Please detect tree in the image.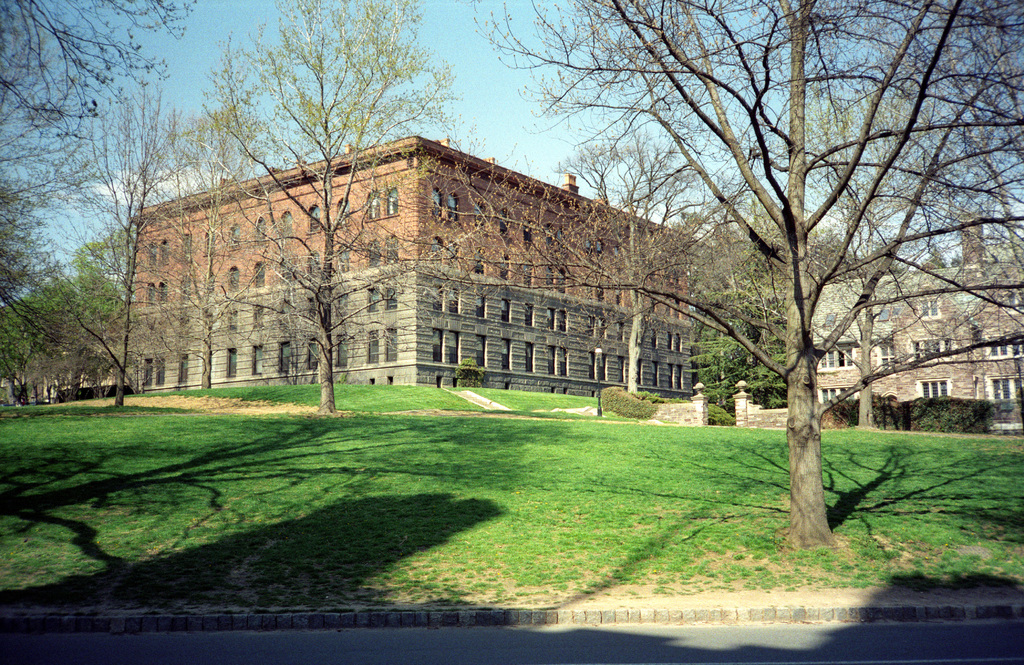
<region>0, 0, 191, 387</region>.
